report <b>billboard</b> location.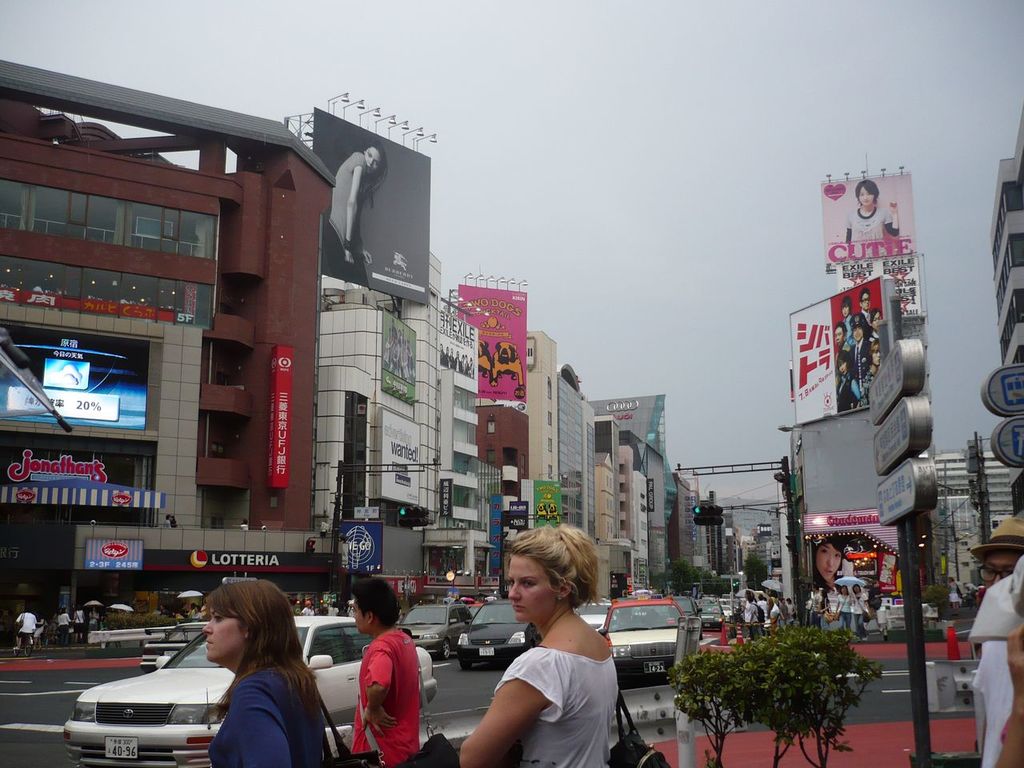
Report: Rect(86, 538, 142, 570).
